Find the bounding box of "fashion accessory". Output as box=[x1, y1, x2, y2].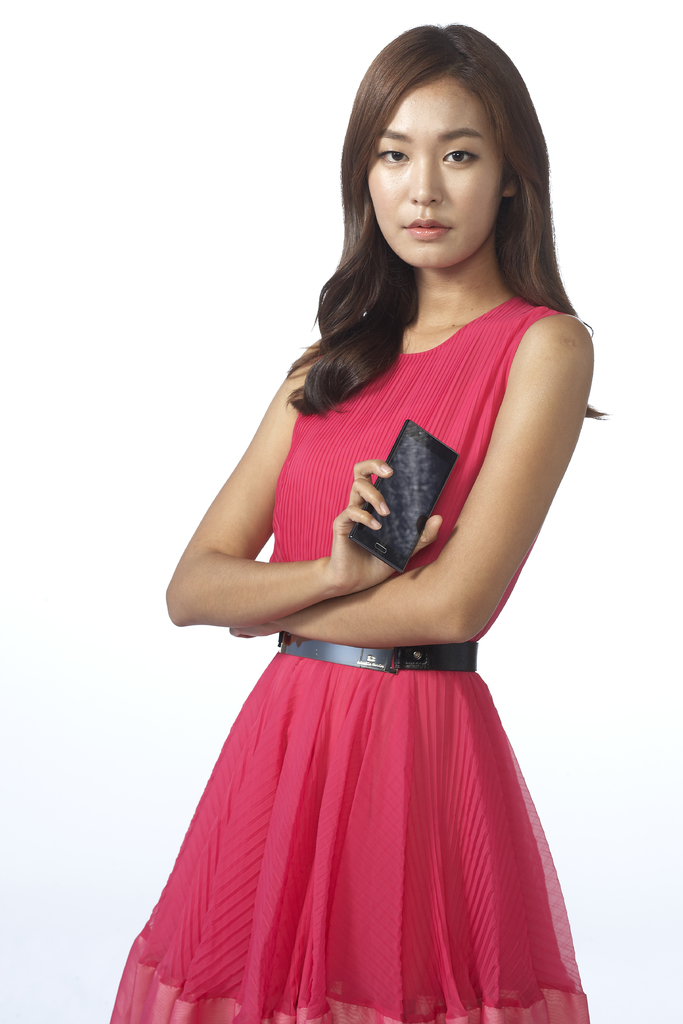
box=[277, 634, 479, 676].
